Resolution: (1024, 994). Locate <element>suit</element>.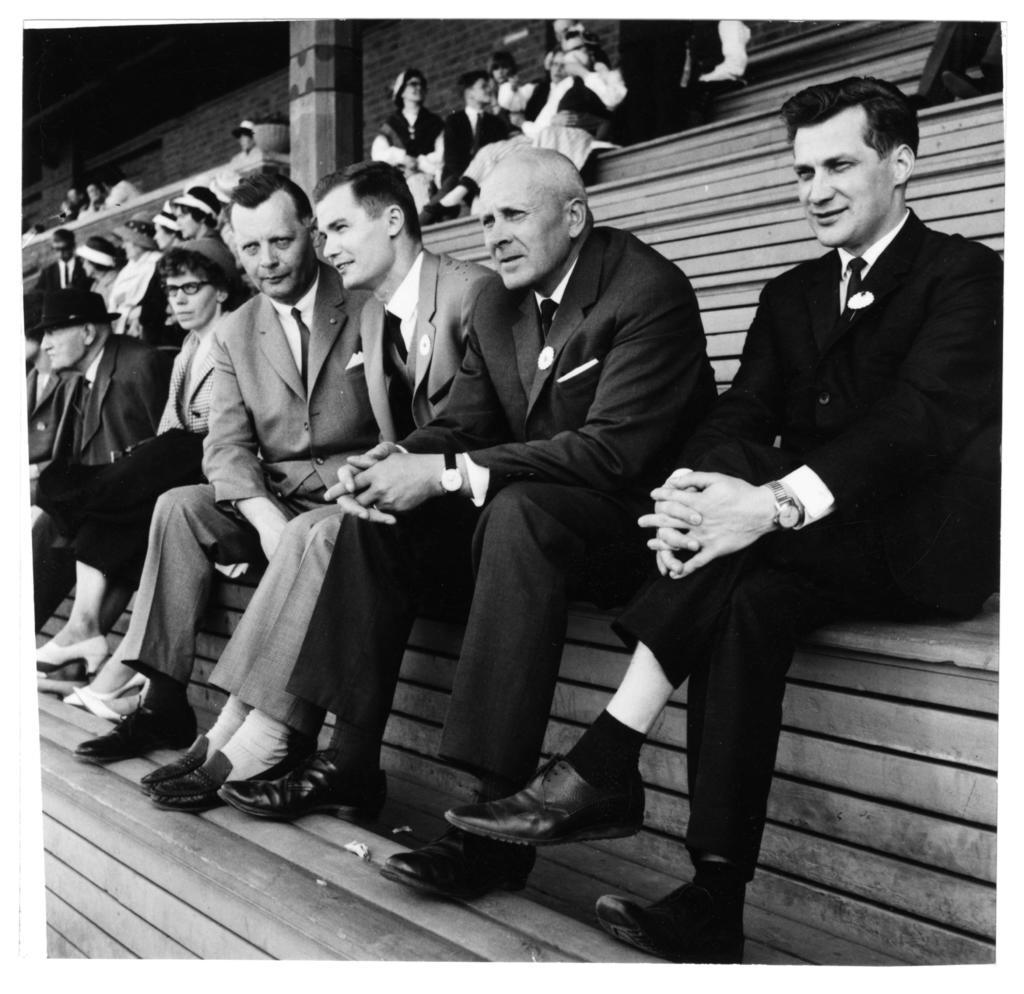
[x1=197, y1=240, x2=544, y2=768].
